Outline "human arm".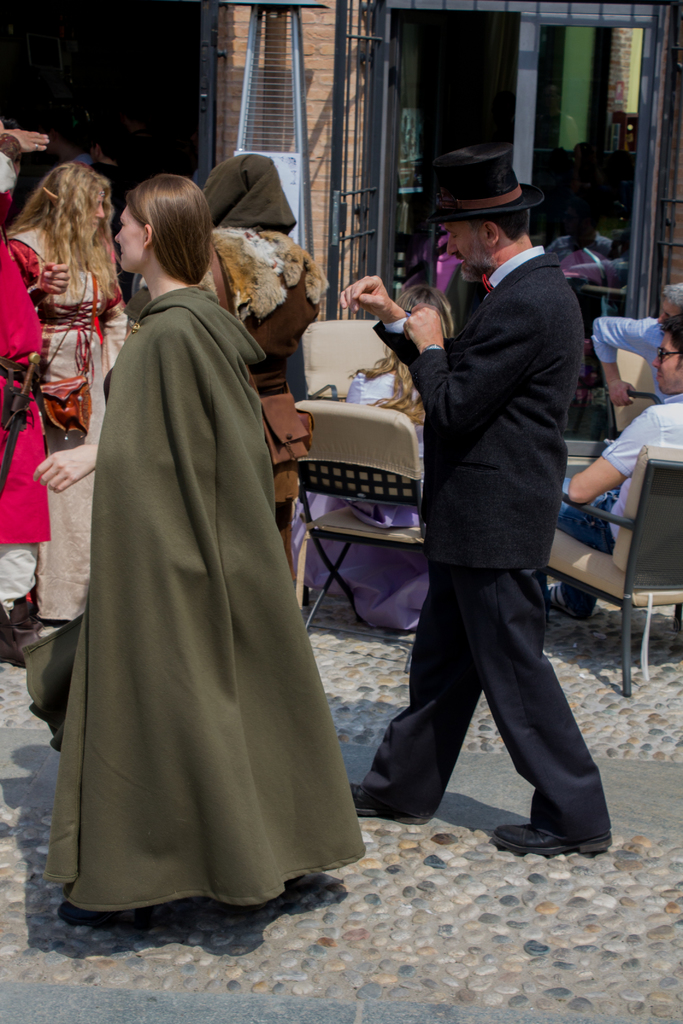
Outline: rect(595, 303, 642, 415).
